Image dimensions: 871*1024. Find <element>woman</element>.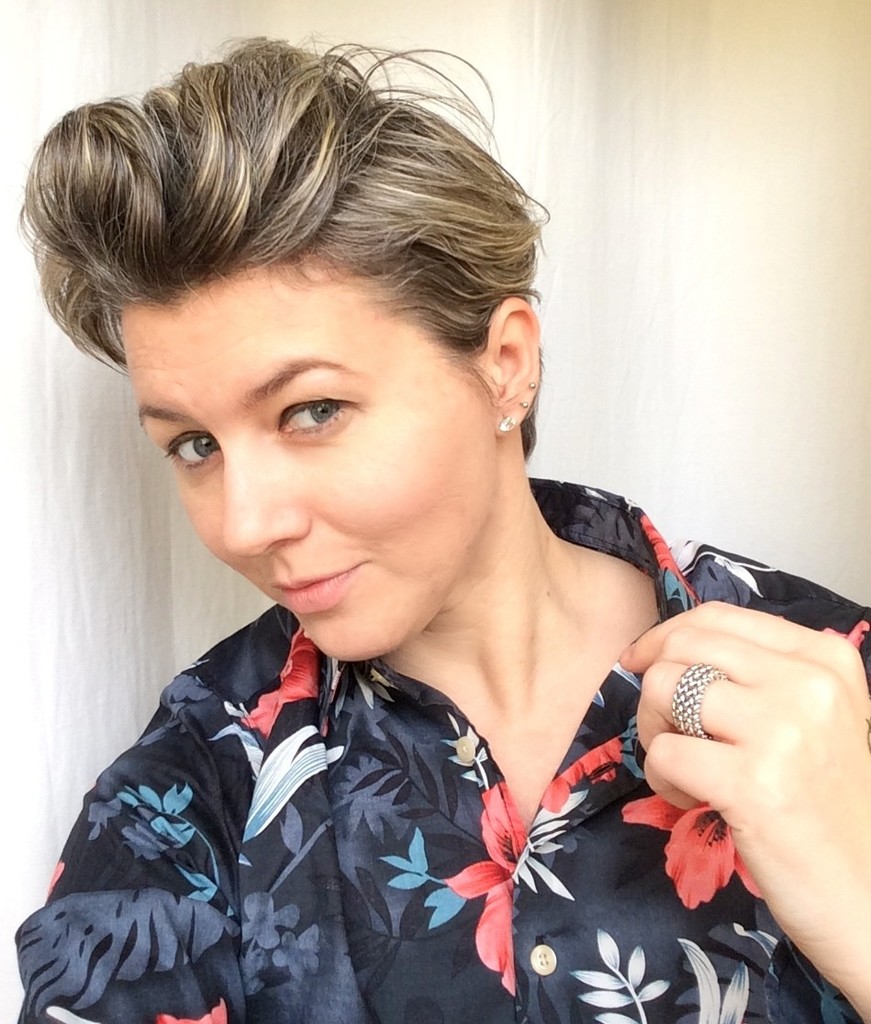
bbox=[0, 2, 740, 1023].
